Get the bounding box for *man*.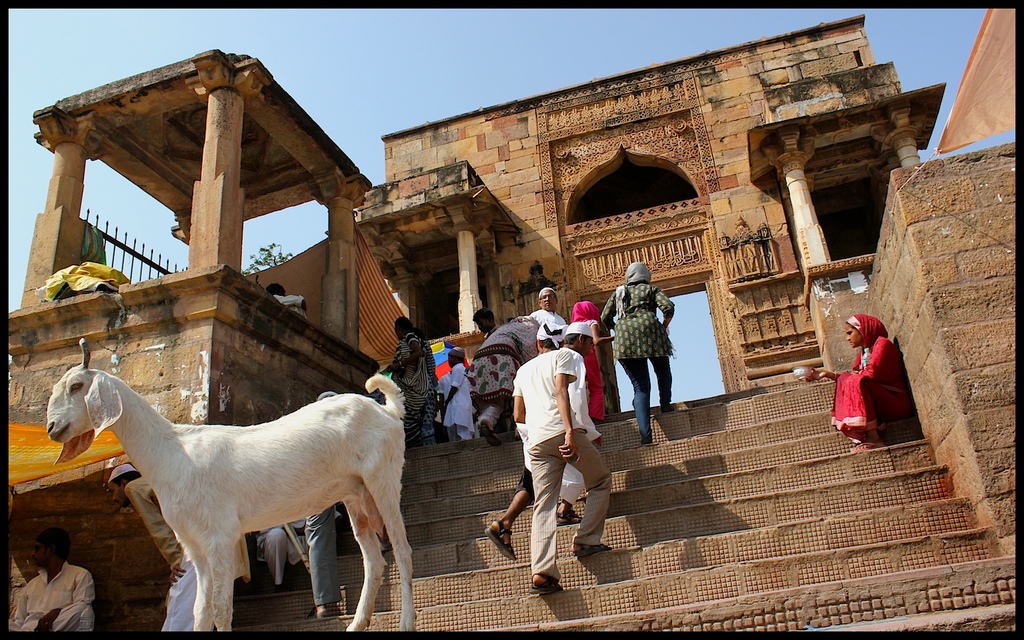
select_region(510, 316, 614, 597).
